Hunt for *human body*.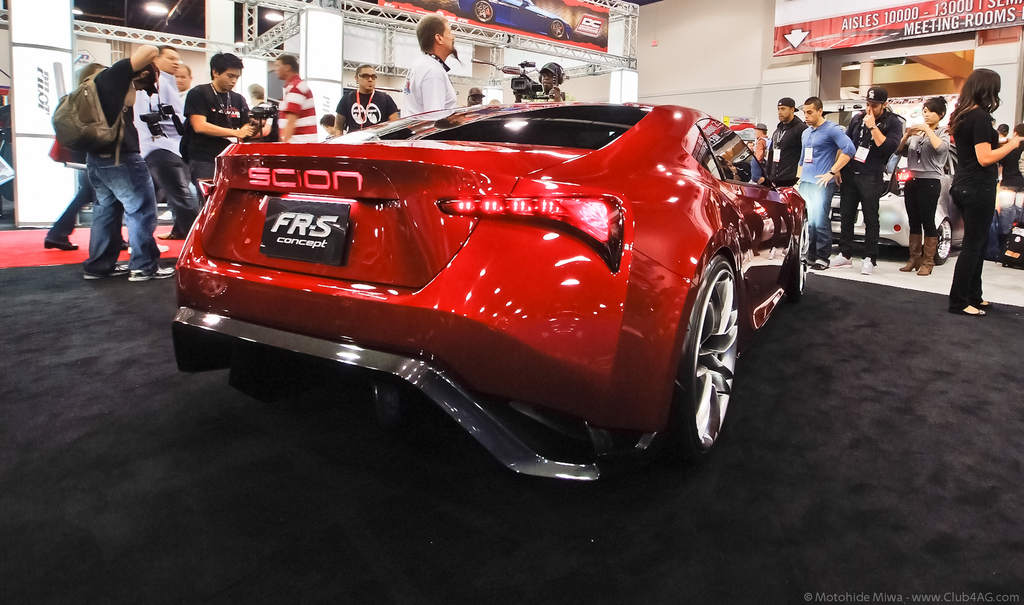
Hunted down at l=943, t=58, r=1015, b=306.
